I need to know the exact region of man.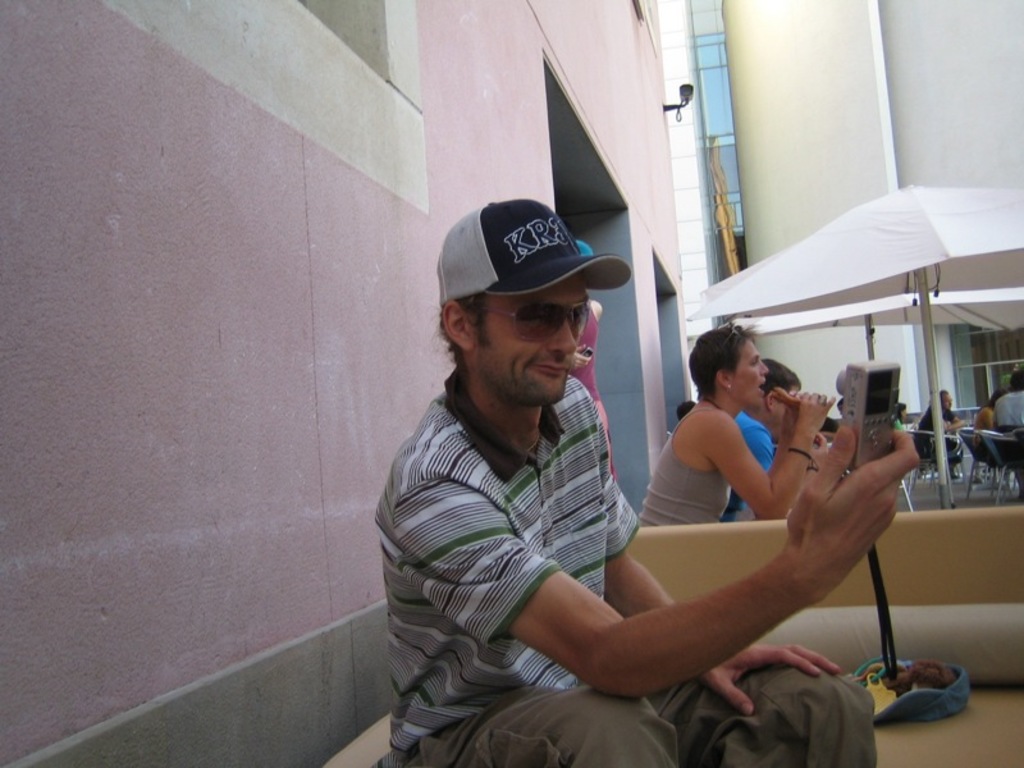
Region: left=911, top=387, right=966, bottom=479.
